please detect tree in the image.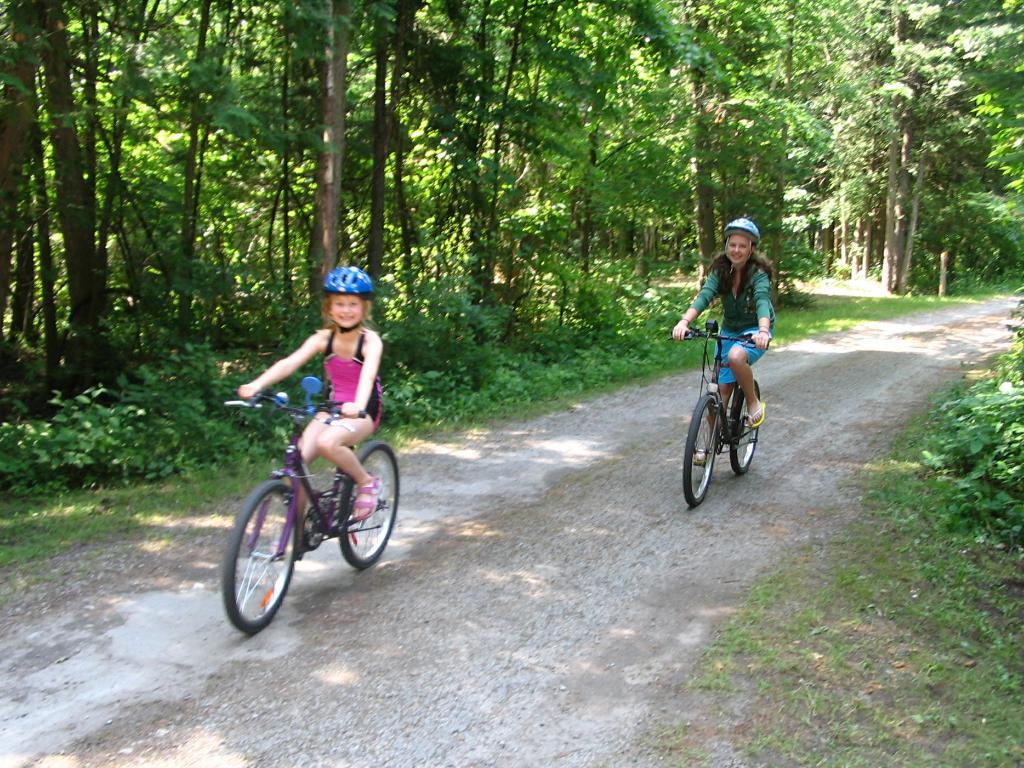
Rect(175, 0, 245, 275).
